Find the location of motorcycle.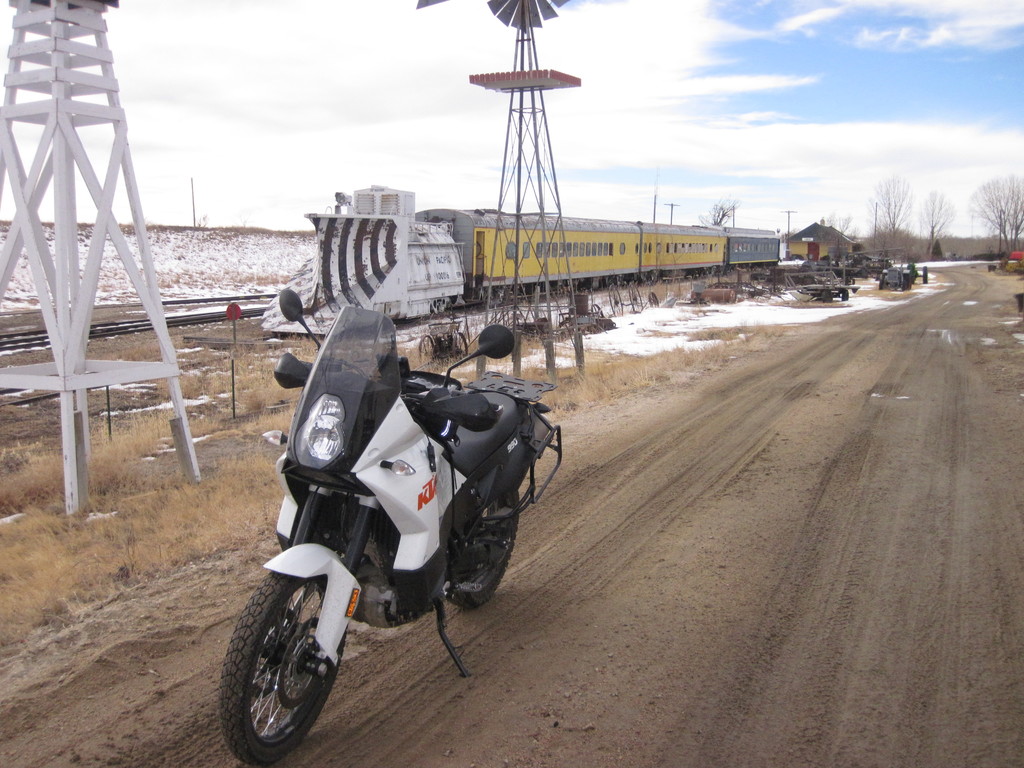
Location: [left=237, top=310, right=565, bottom=725].
